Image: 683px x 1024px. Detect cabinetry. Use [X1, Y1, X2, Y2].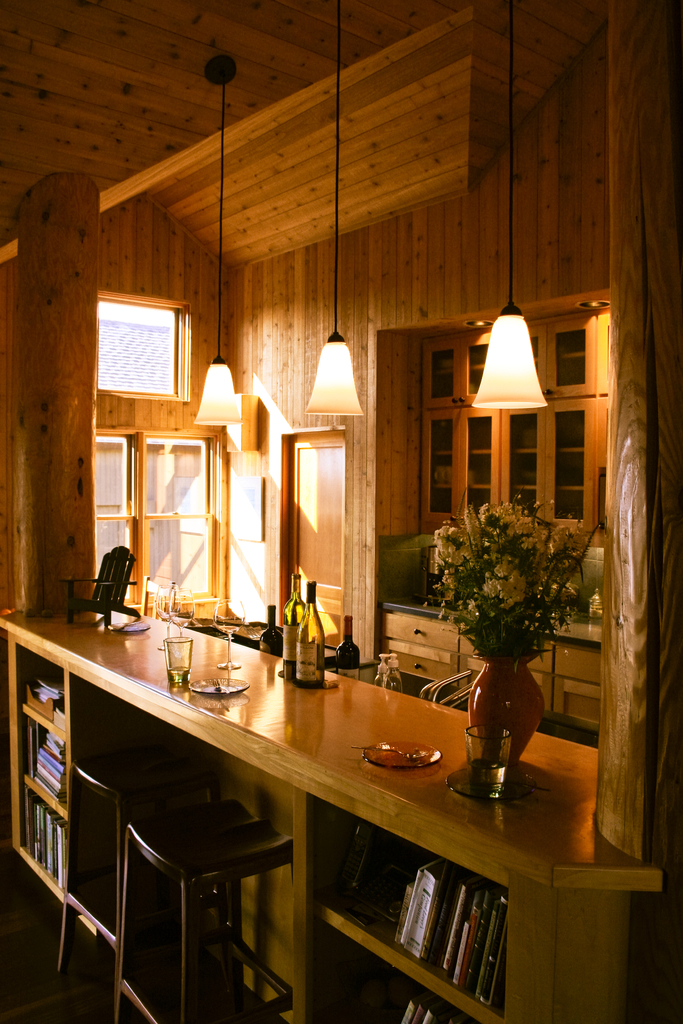
[375, 613, 461, 691].
